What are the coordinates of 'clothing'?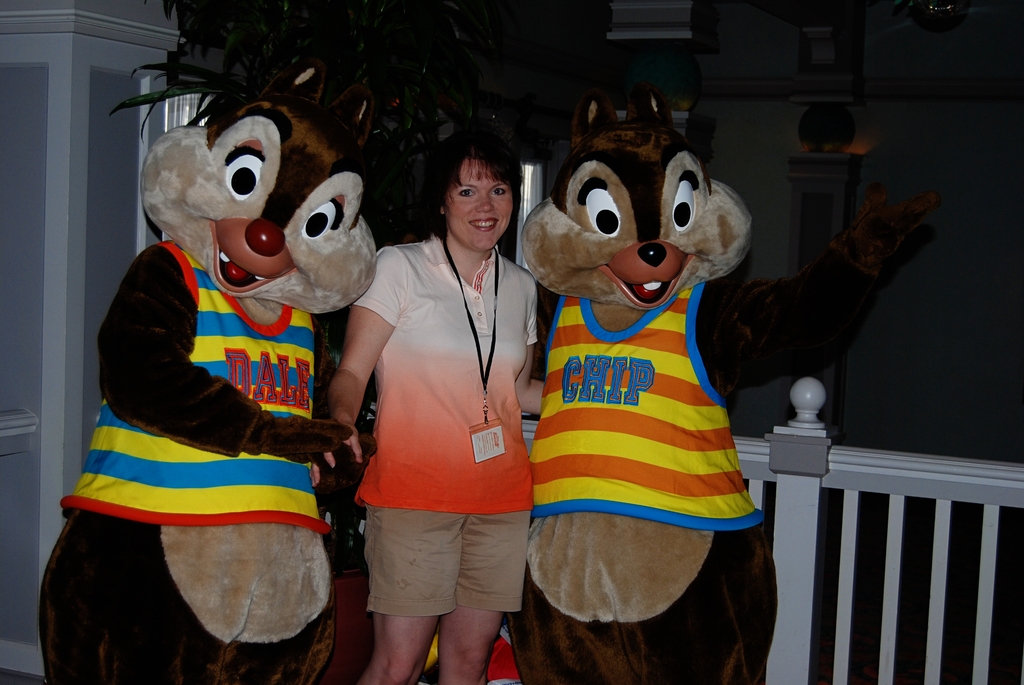
353,230,541,619.
